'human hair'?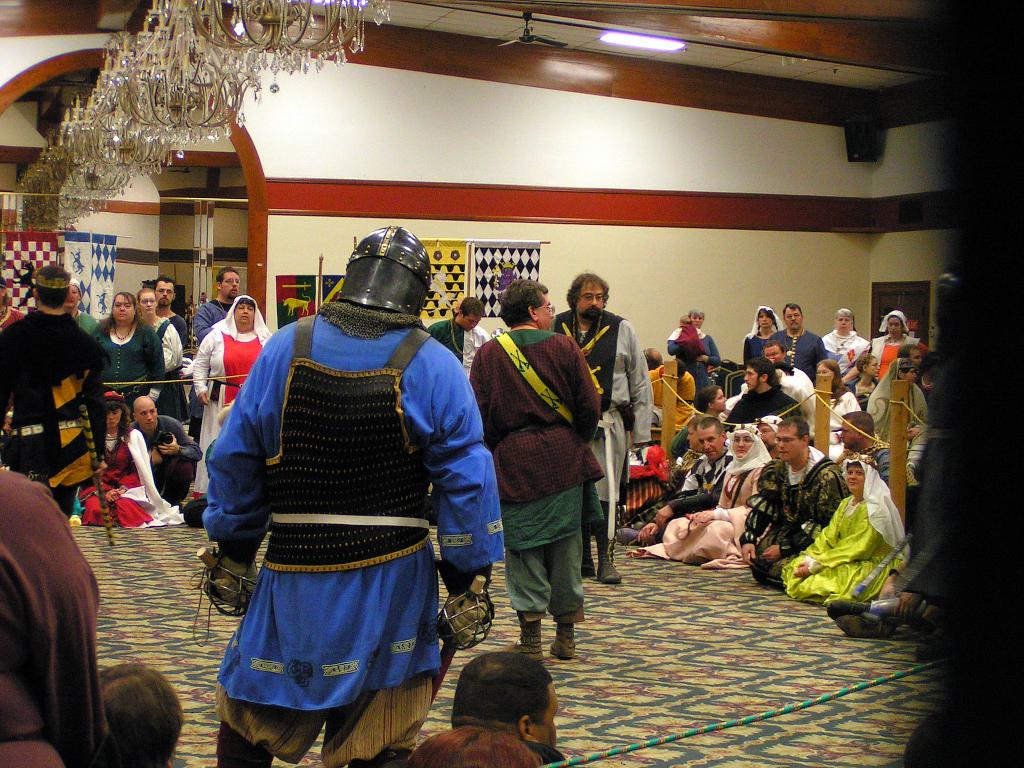
l=87, t=664, r=182, b=767
